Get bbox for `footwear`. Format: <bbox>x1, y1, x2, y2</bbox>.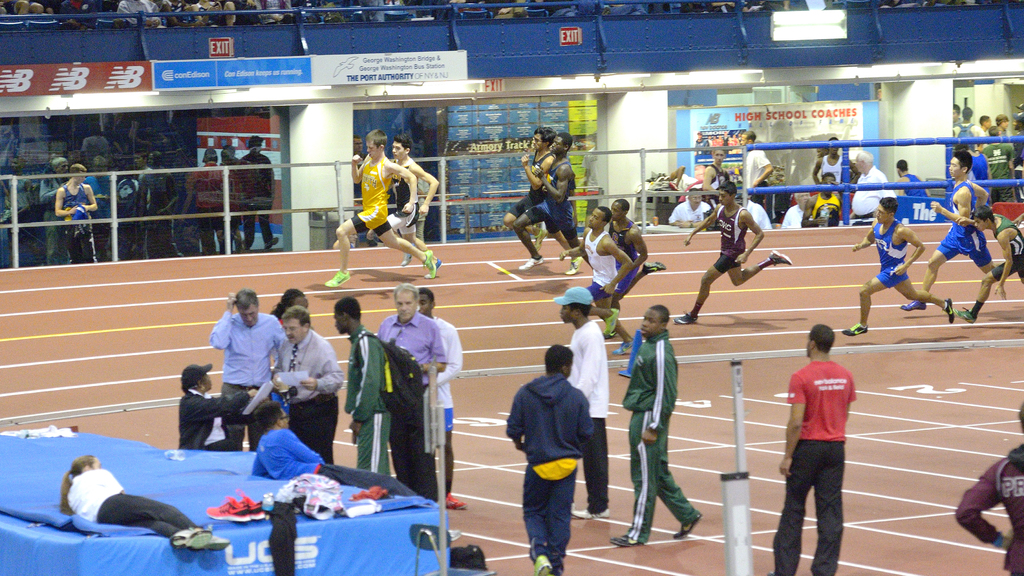
<bbox>426, 251, 436, 277</bbox>.
